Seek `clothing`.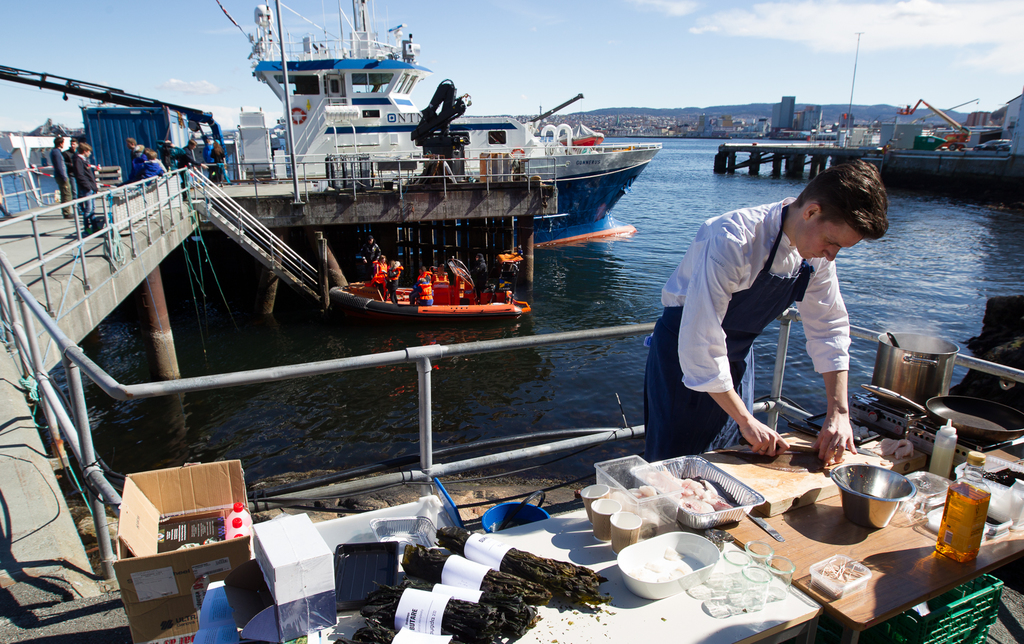
(647, 195, 852, 461).
